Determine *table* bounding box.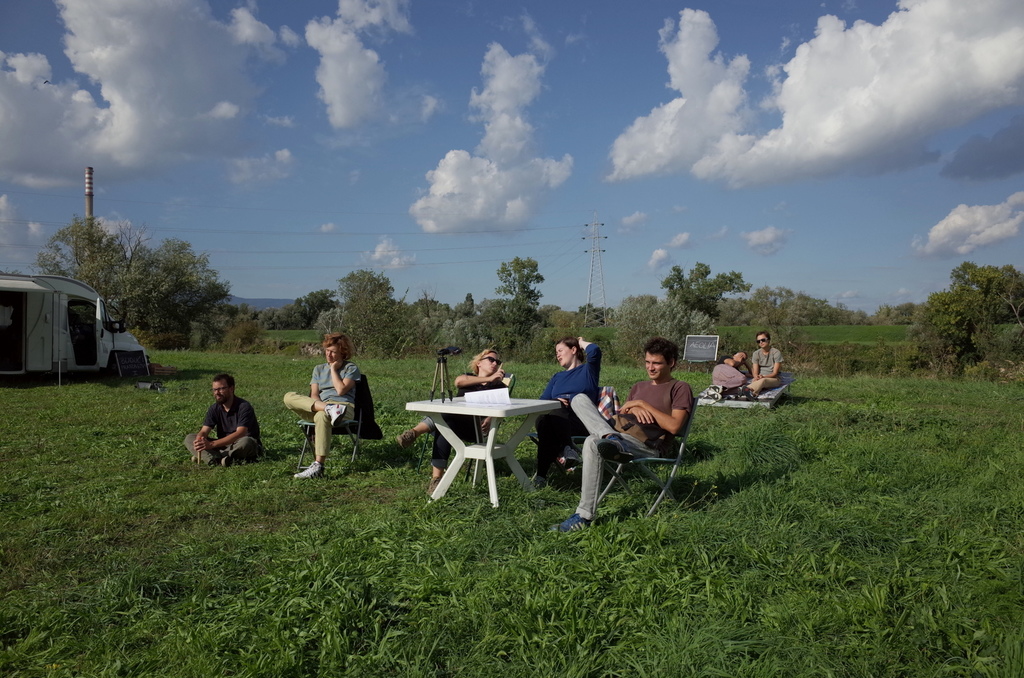
Determined: x1=403, y1=388, x2=609, y2=510.
